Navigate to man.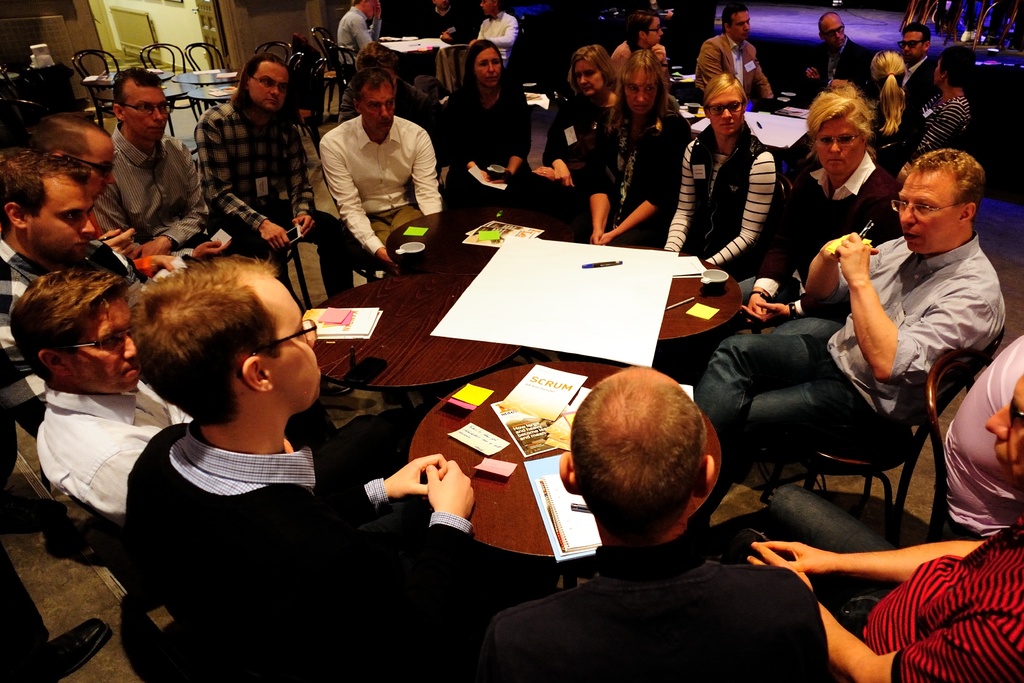
Navigation target: x1=186 y1=51 x2=362 y2=316.
